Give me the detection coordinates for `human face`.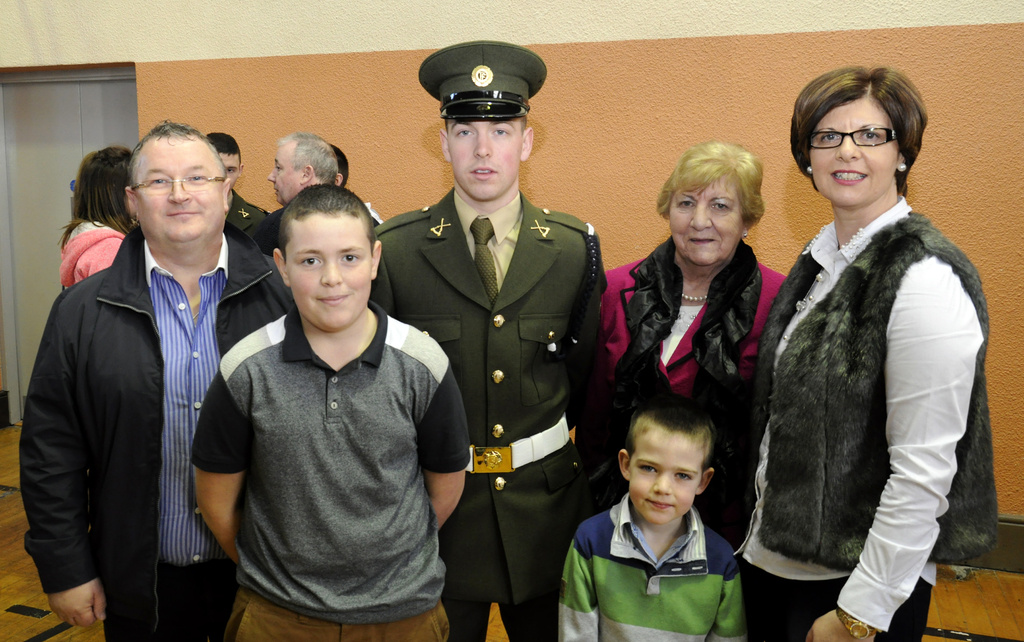
<region>624, 425, 700, 531</region>.
